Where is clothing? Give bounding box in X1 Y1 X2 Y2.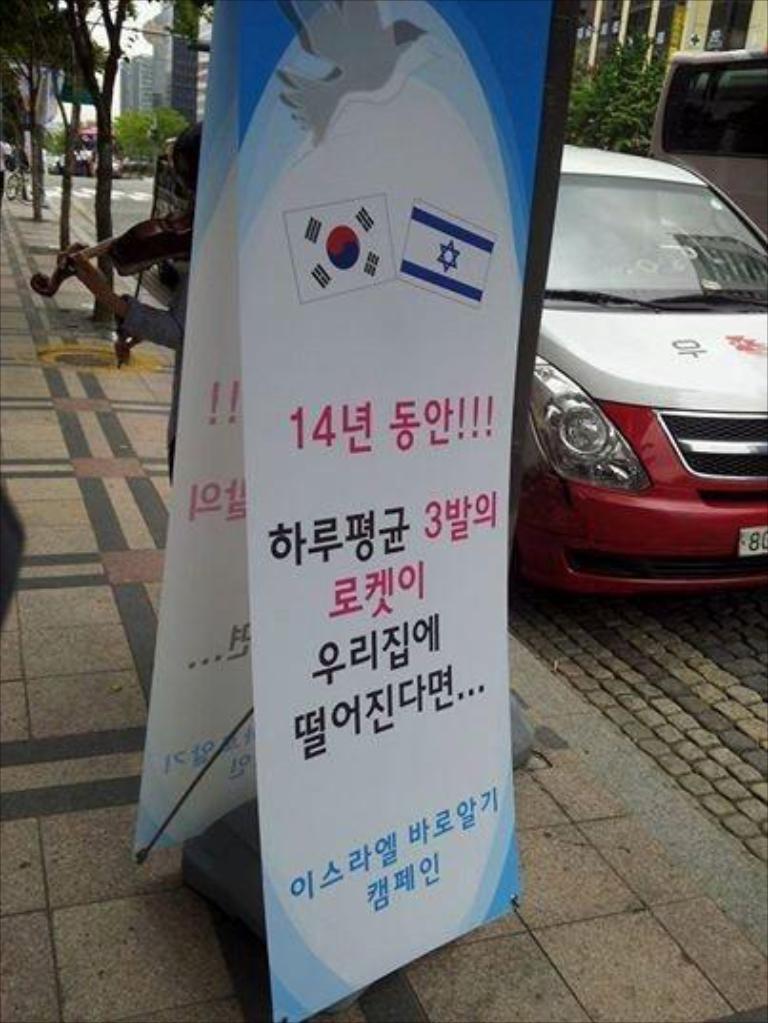
116 271 191 488.
